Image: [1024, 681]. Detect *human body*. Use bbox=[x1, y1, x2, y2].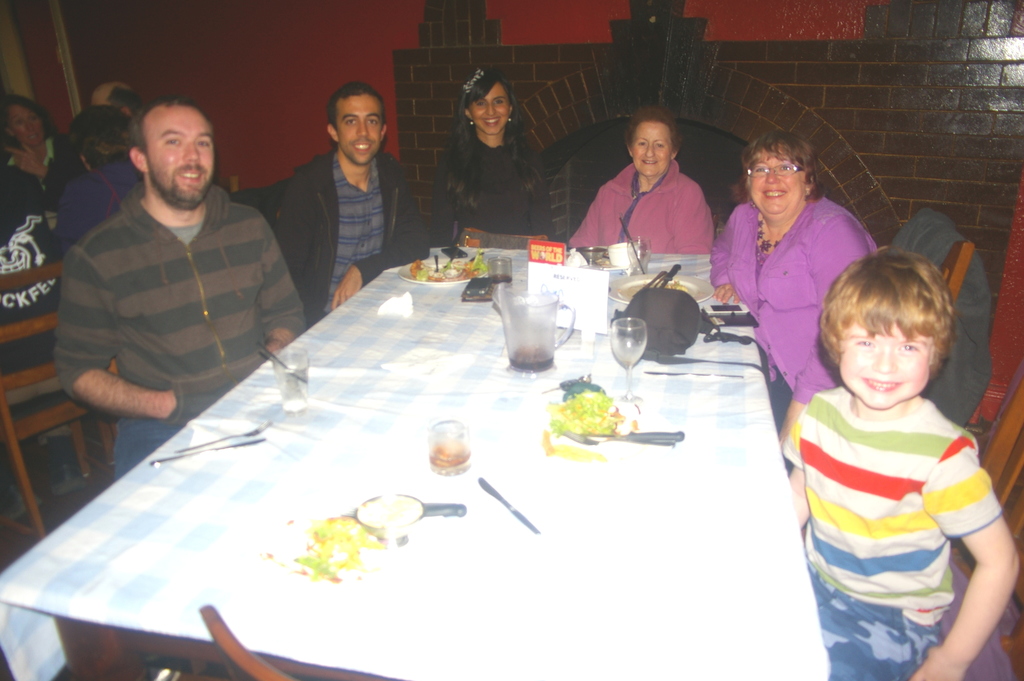
bbox=[783, 381, 1021, 680].
